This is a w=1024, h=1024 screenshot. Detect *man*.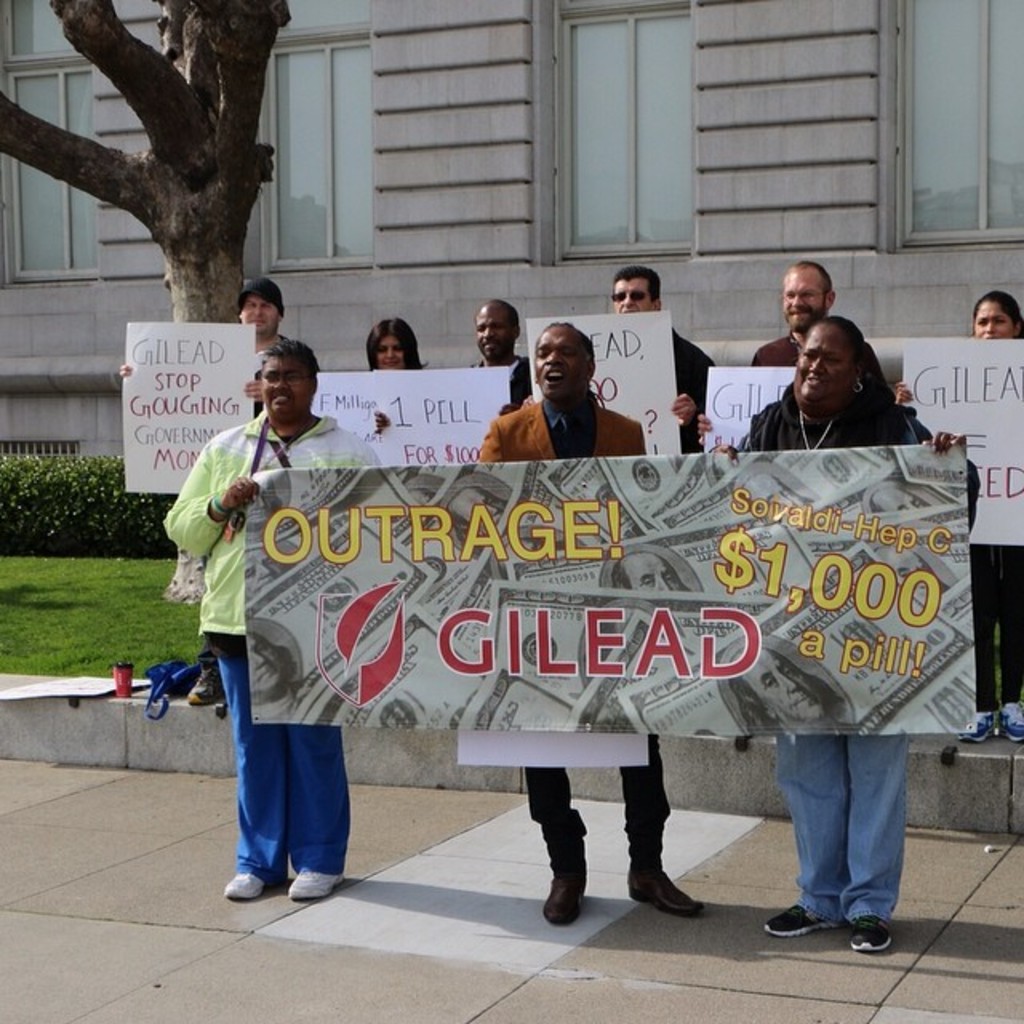
crop(694, 259, 891, 446).
